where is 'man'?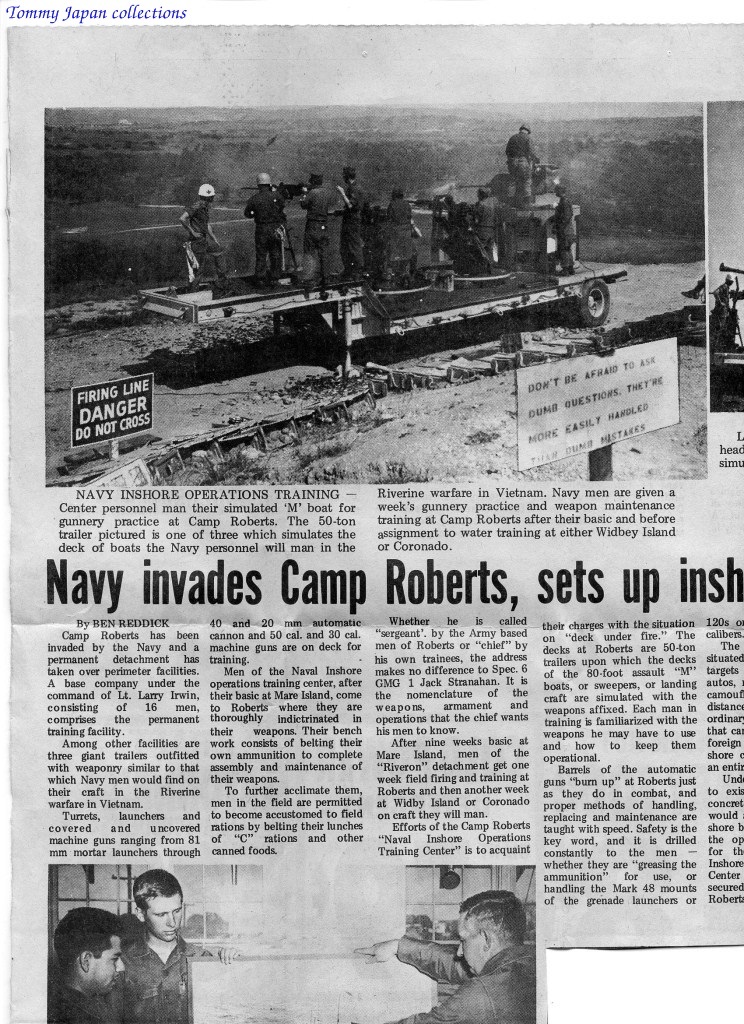
{"left": 238, "top": 176, "right": 294, "bottom": 278}.
